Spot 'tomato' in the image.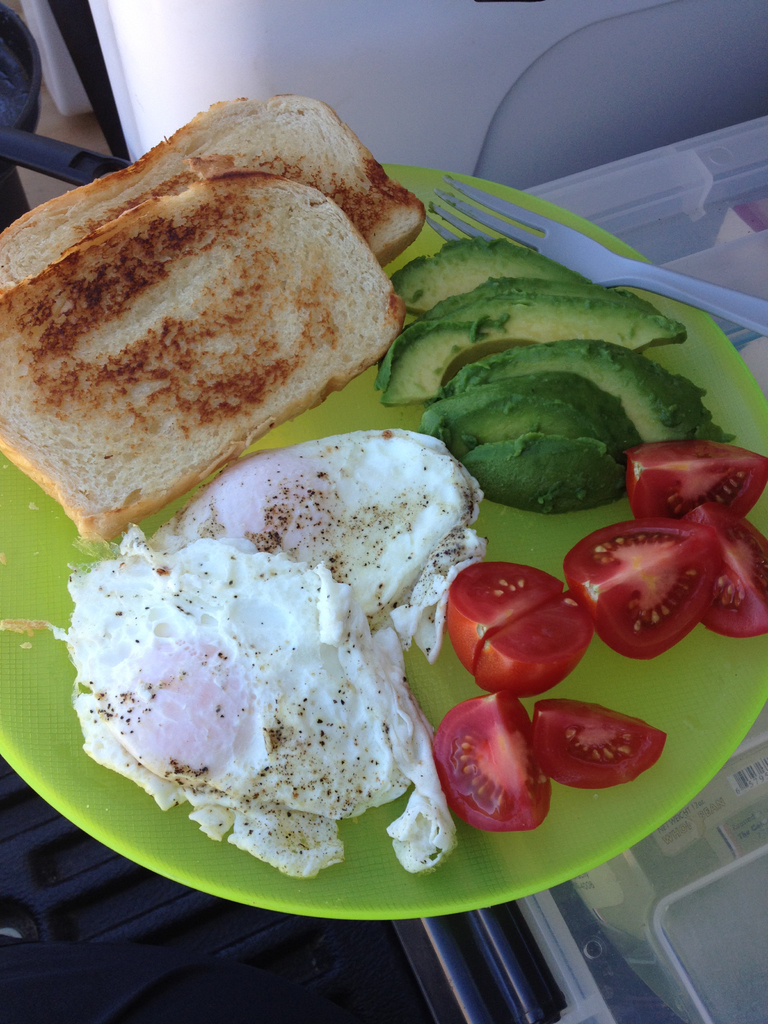
'tomato' found at <bbox>677, 497, 767, 639</bbox>.
